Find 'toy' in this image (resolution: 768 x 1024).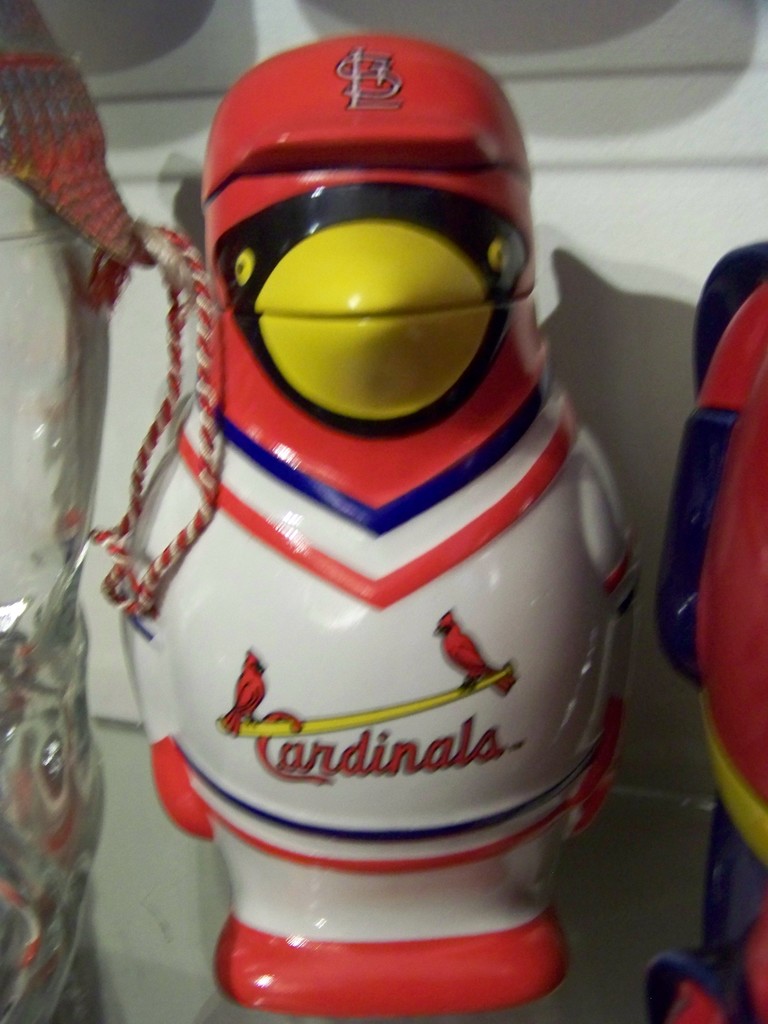
[x1=642, y1=244, x2=767, y2=1023].
